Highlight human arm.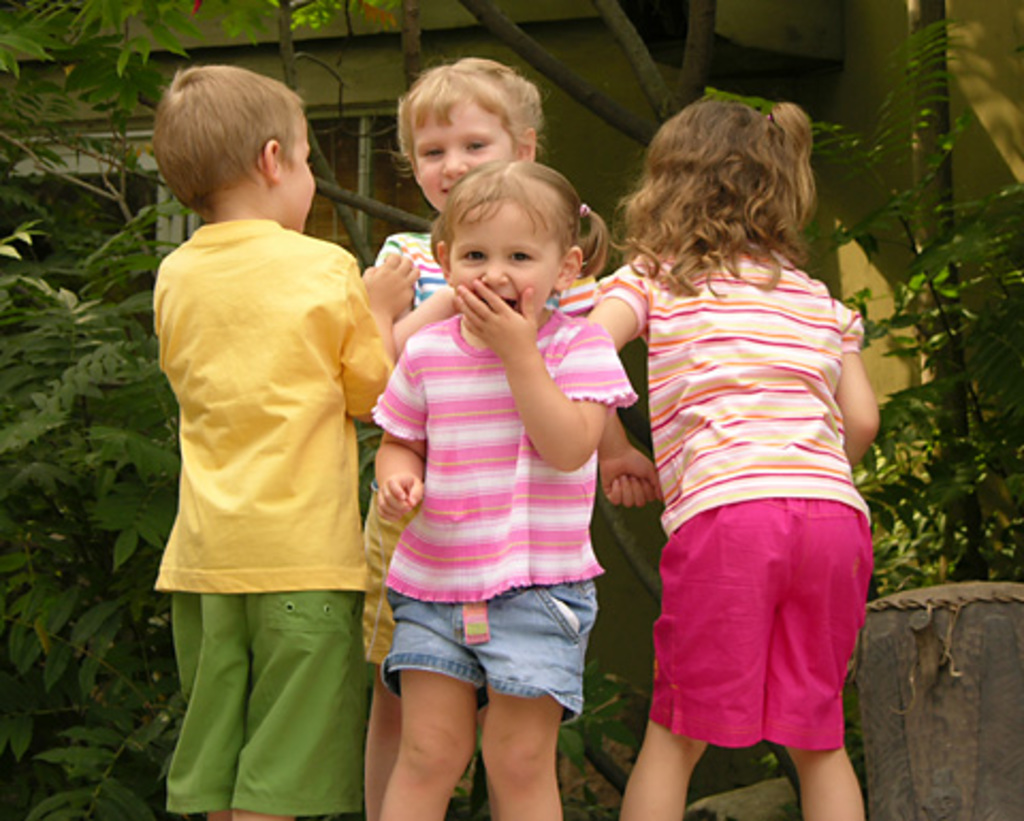
Highlighted region: l=580, t=235, r=666, b=512.
